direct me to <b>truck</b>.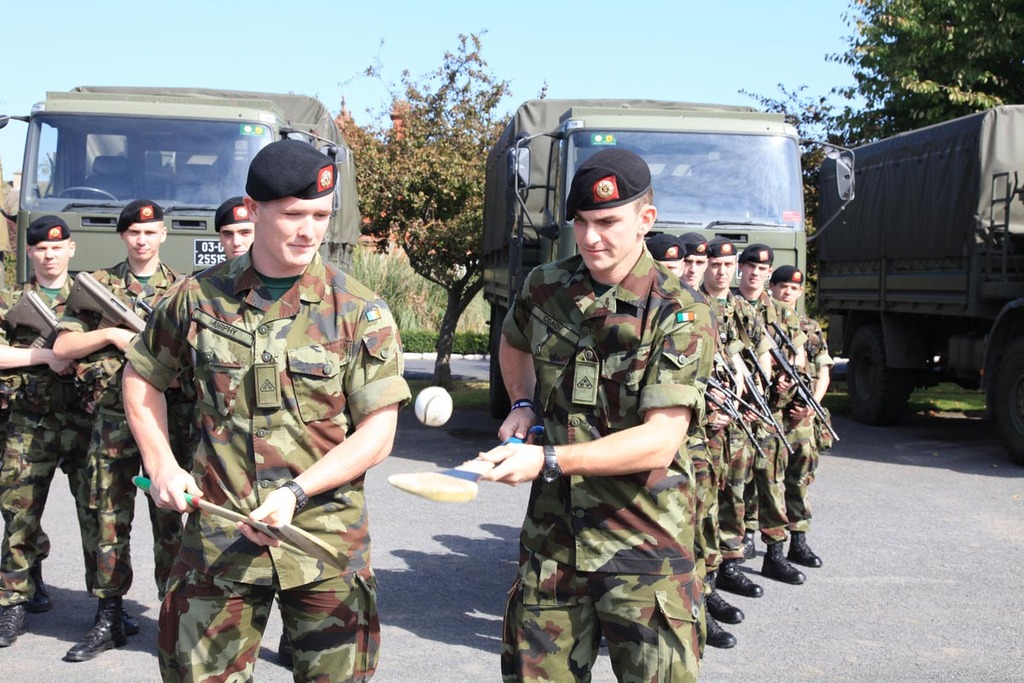
Direction: [x1=793, y1=108, x2=1004, y2=411].
